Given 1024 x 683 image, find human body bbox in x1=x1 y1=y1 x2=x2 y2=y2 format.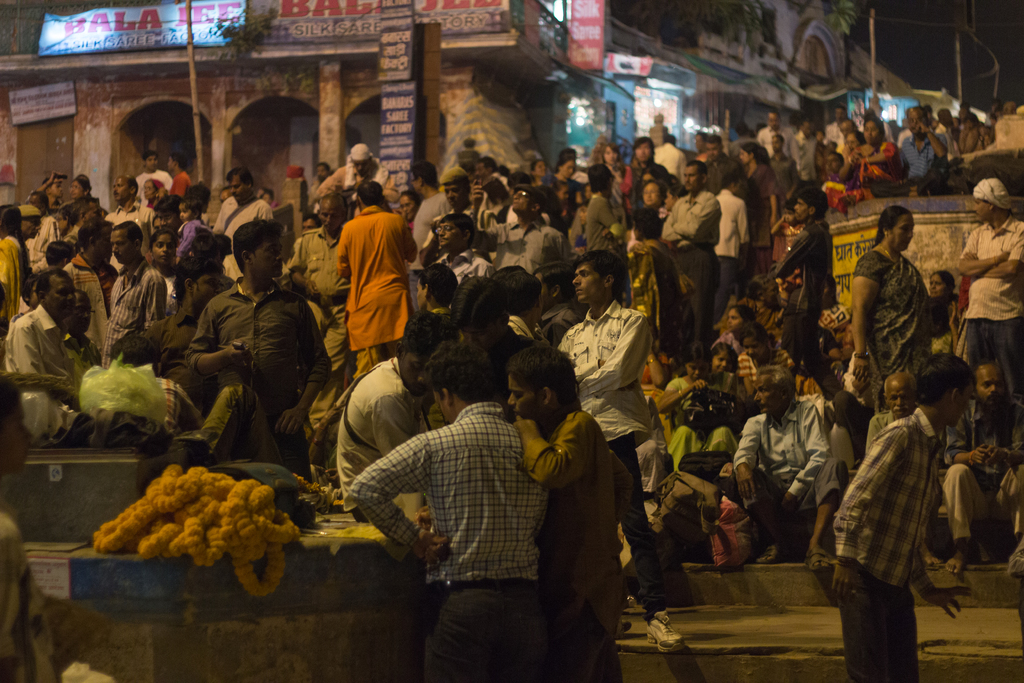
x1=4 y1=259 x2=83 y2=417.
